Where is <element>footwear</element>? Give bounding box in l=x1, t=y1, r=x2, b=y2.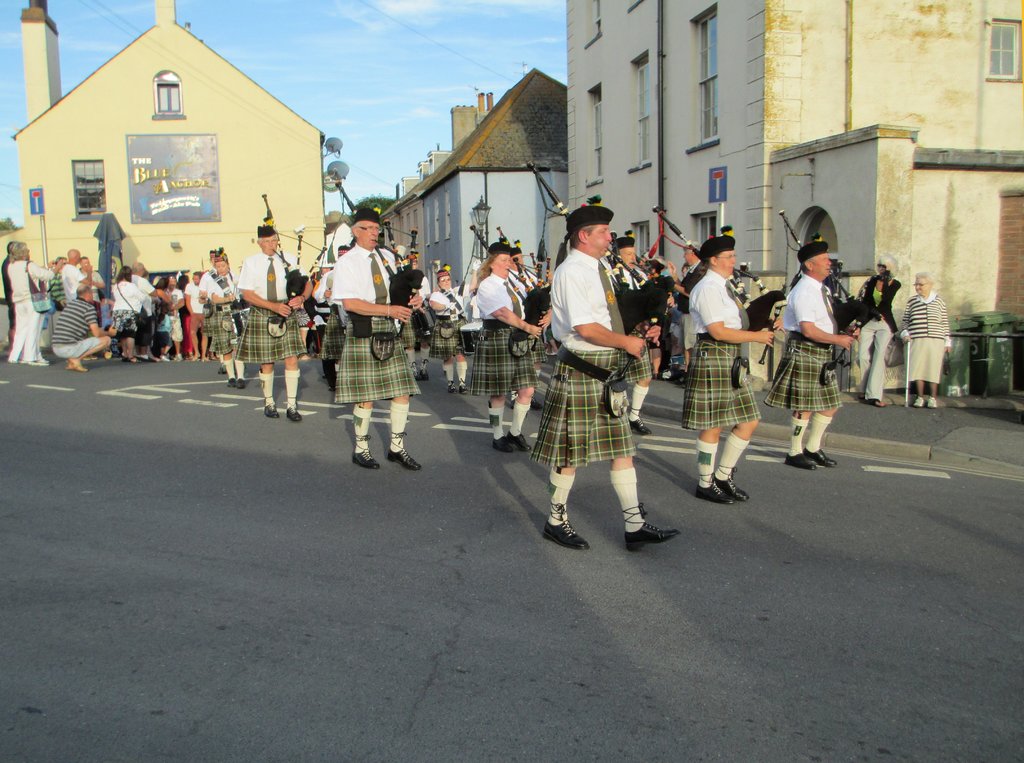
l=909, t=396, r=925, b=410.
